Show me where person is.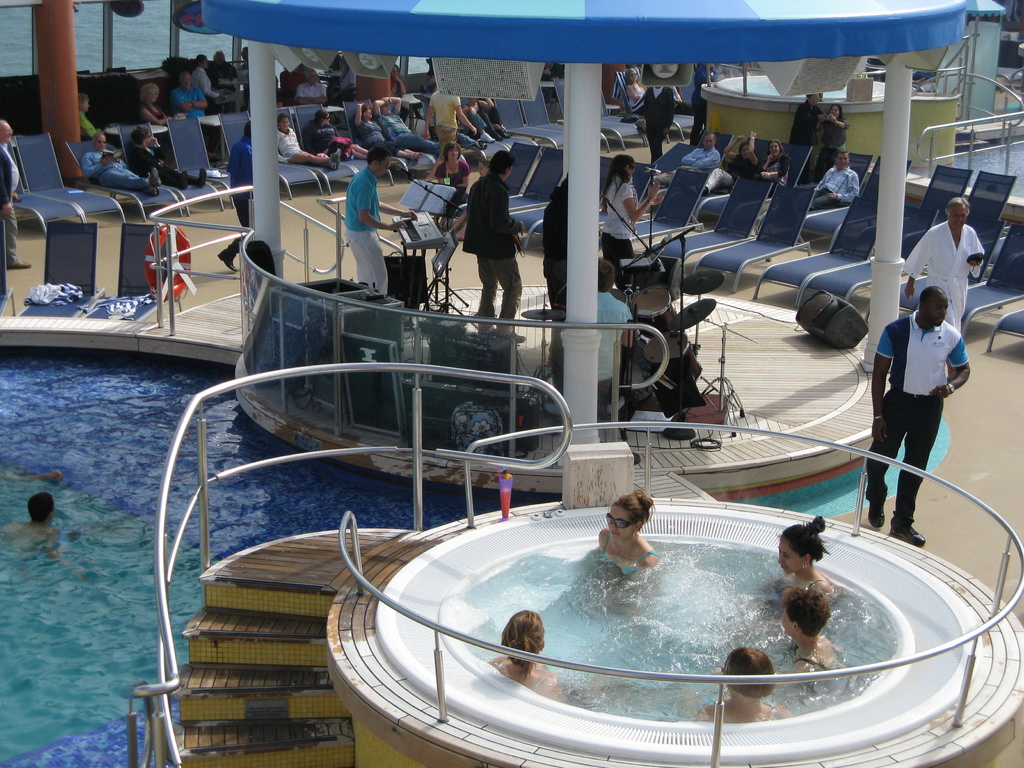
person is at (left=0, top=492, right=60, bottom=566).
